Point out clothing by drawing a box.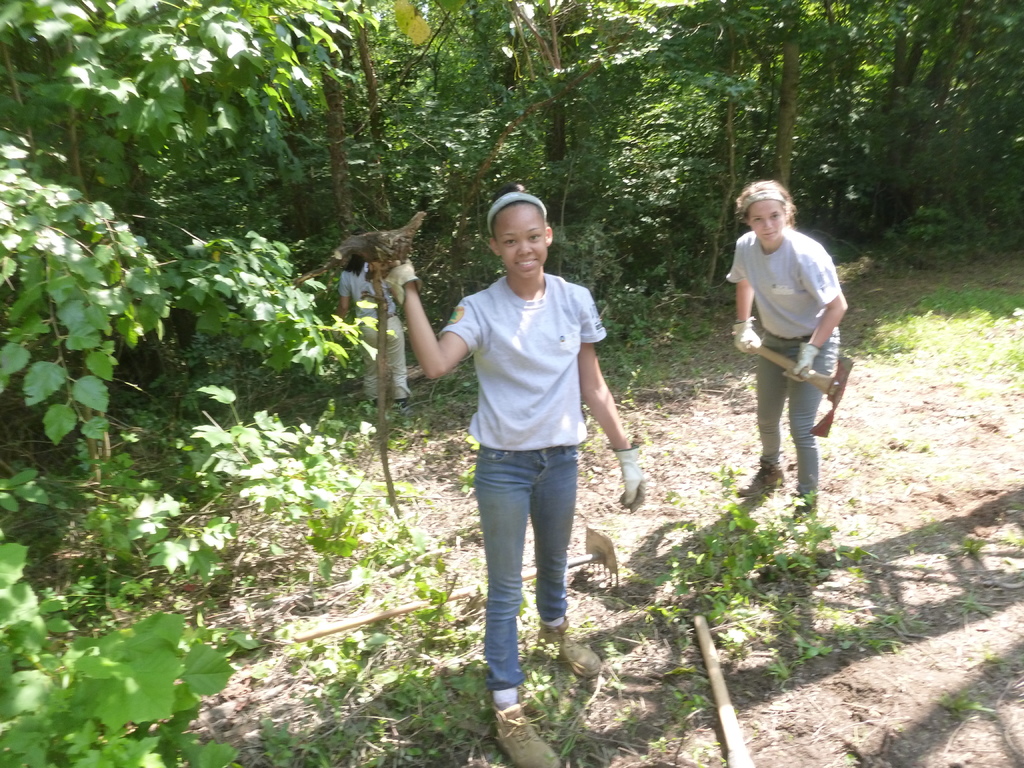
<bbox>436, 273, 609, 697</bbox>.
